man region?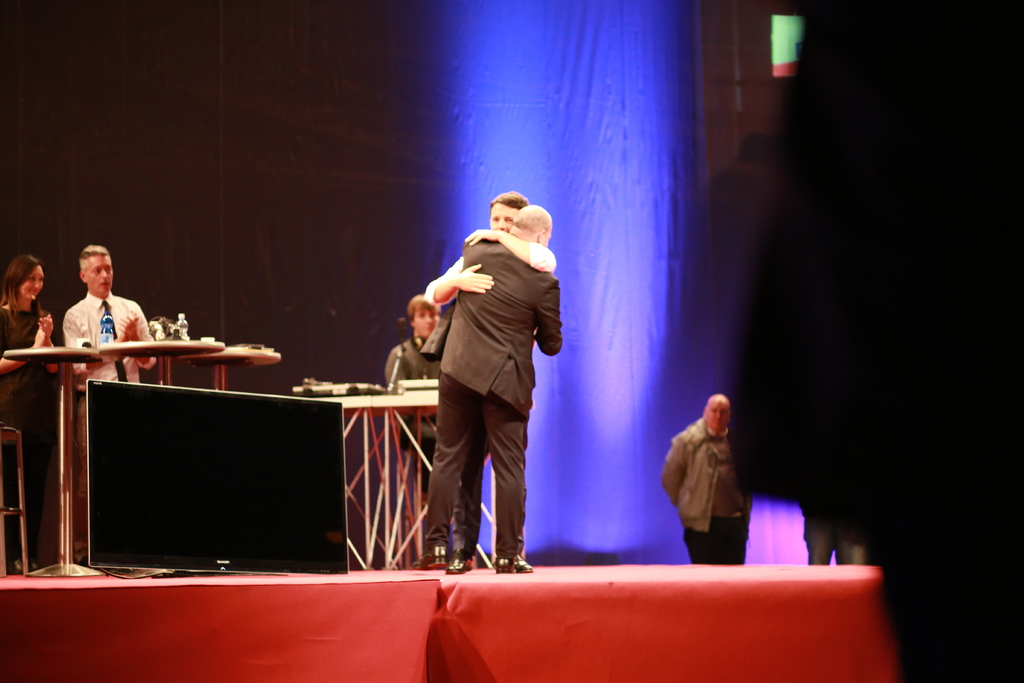
[left=63, top=243, right=159, bottom=572]
